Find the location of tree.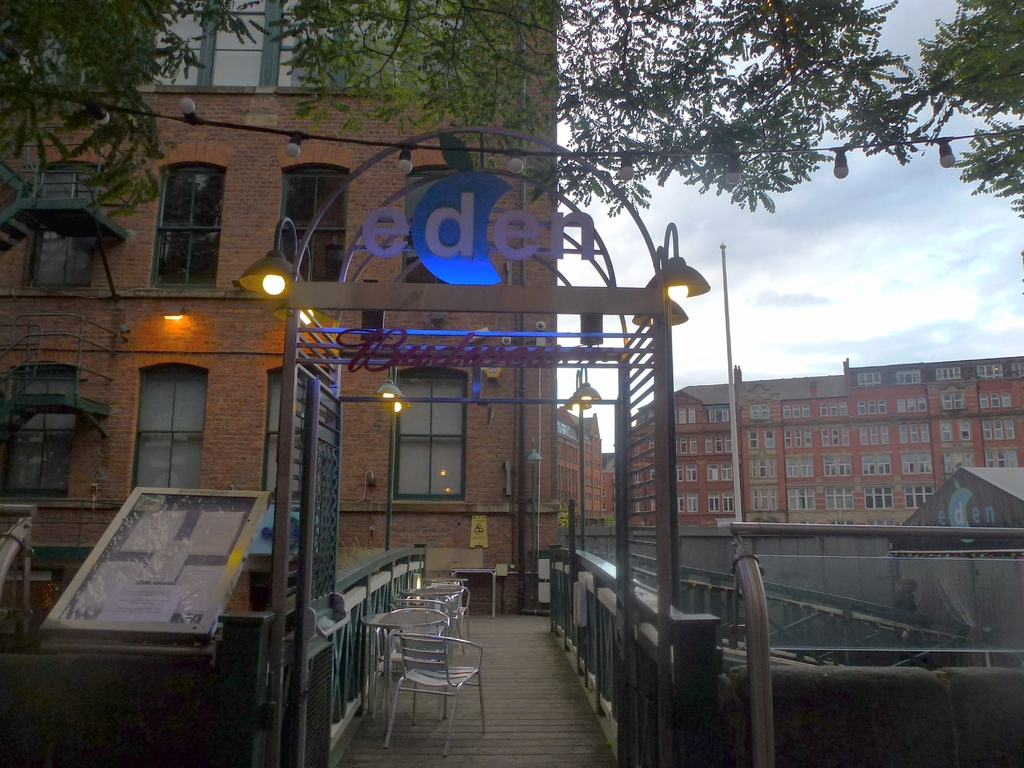
Location: (4, 0, 1023, 221).
